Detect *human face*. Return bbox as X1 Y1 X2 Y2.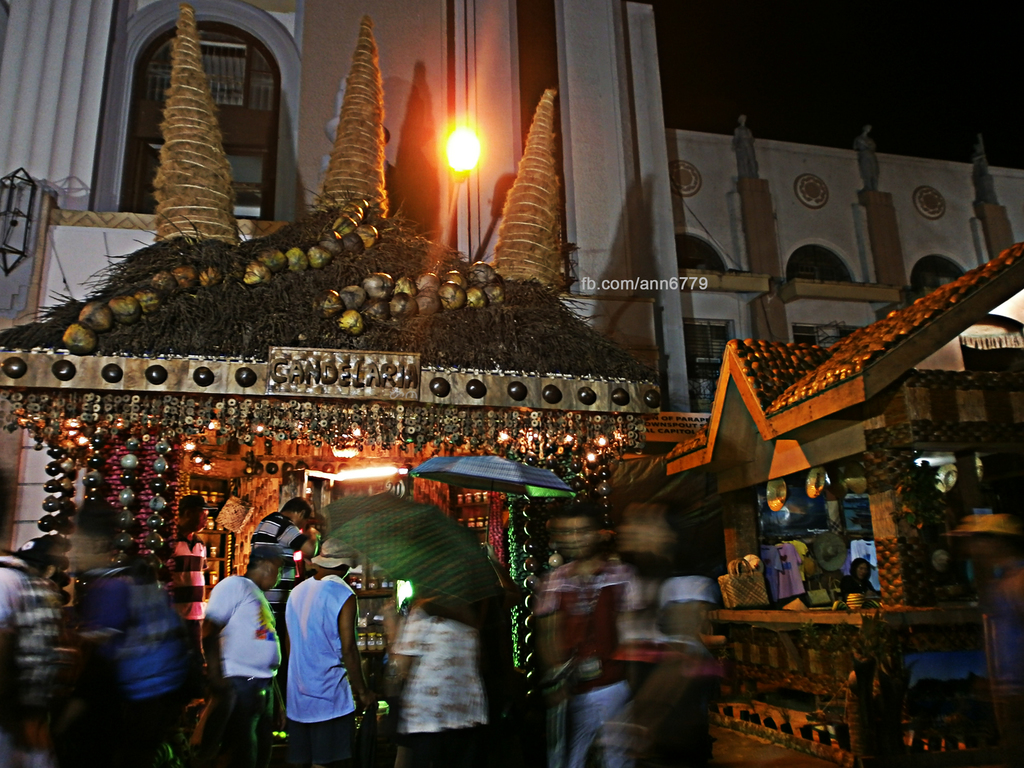
261 563 284 593.
